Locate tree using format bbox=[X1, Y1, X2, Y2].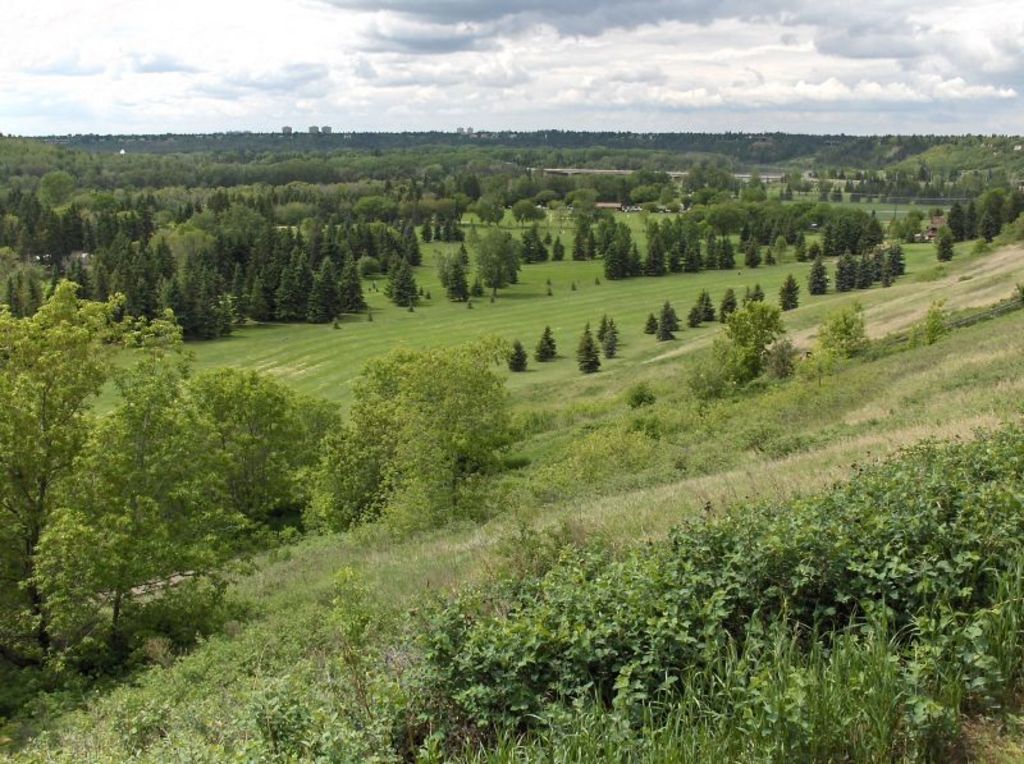
bbox=[344, 329, 513, 490].
